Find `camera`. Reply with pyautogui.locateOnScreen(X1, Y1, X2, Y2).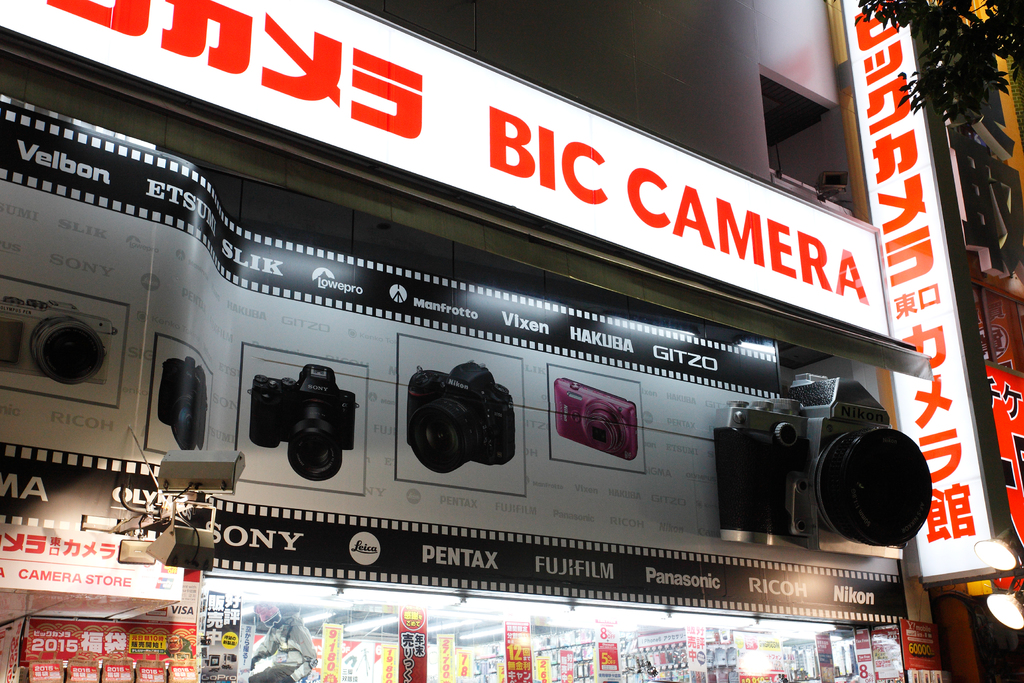
pyautogui.locateOnScreen(244, 357, 353, 494).
